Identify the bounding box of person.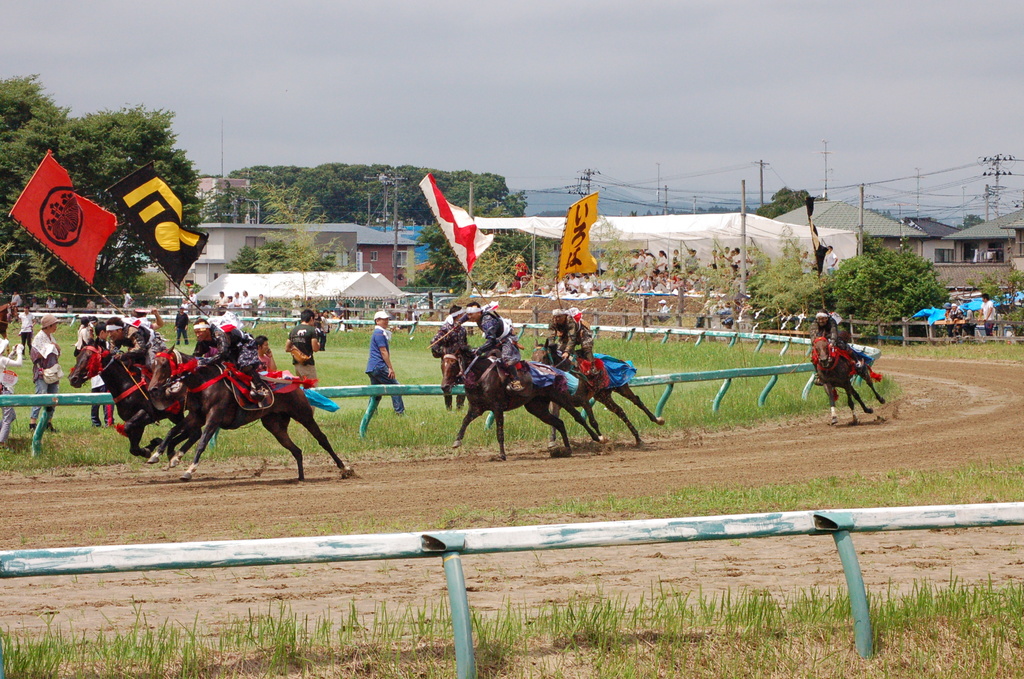
detection(91, 325, 120, 430).
